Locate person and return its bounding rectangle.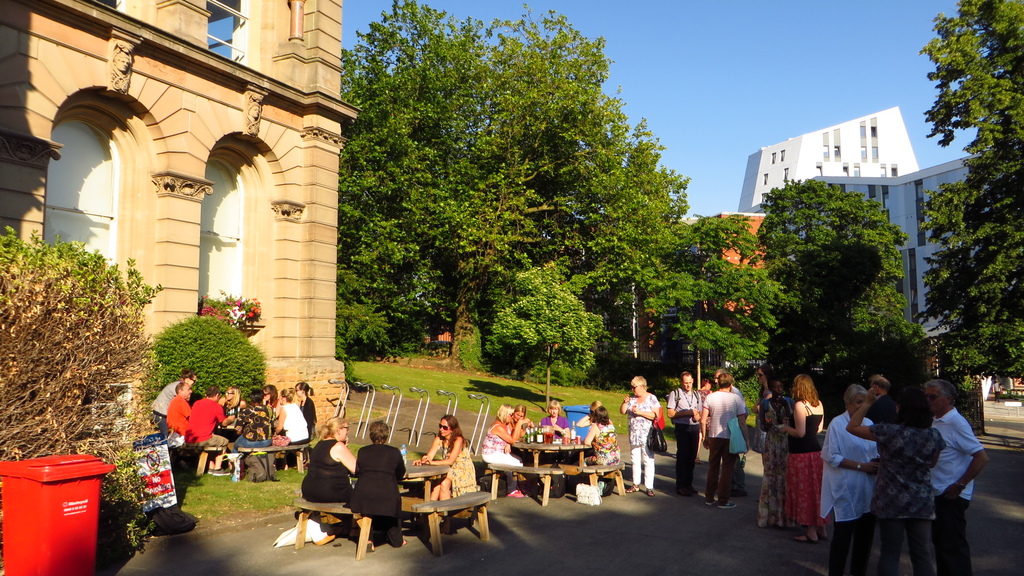
{"left": 664, "top": 366, "right": 702, "bottom": 500}.
